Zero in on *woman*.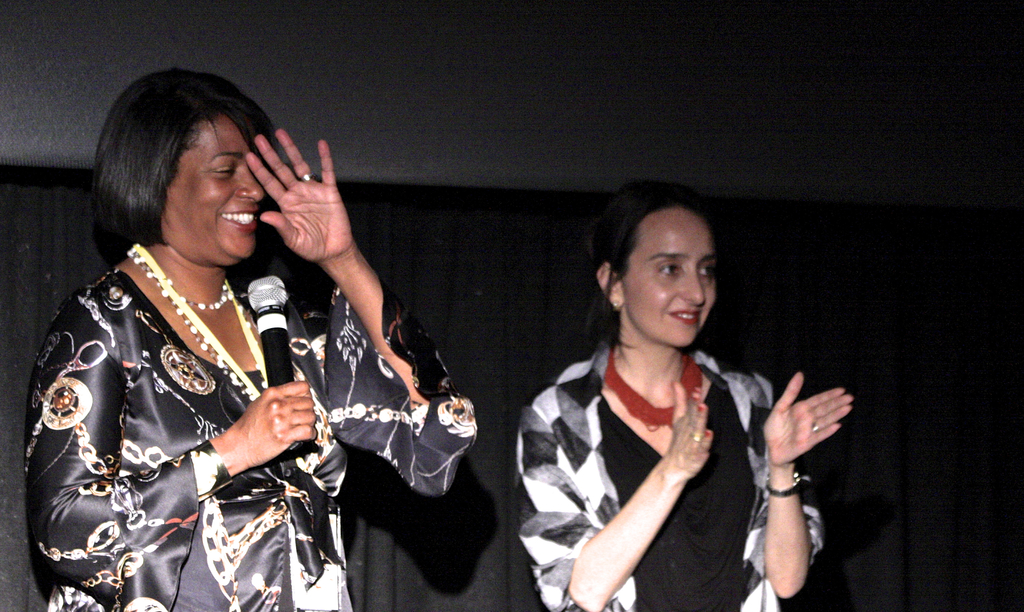
Zeroed in: locate(514, 174, 856, 611).
